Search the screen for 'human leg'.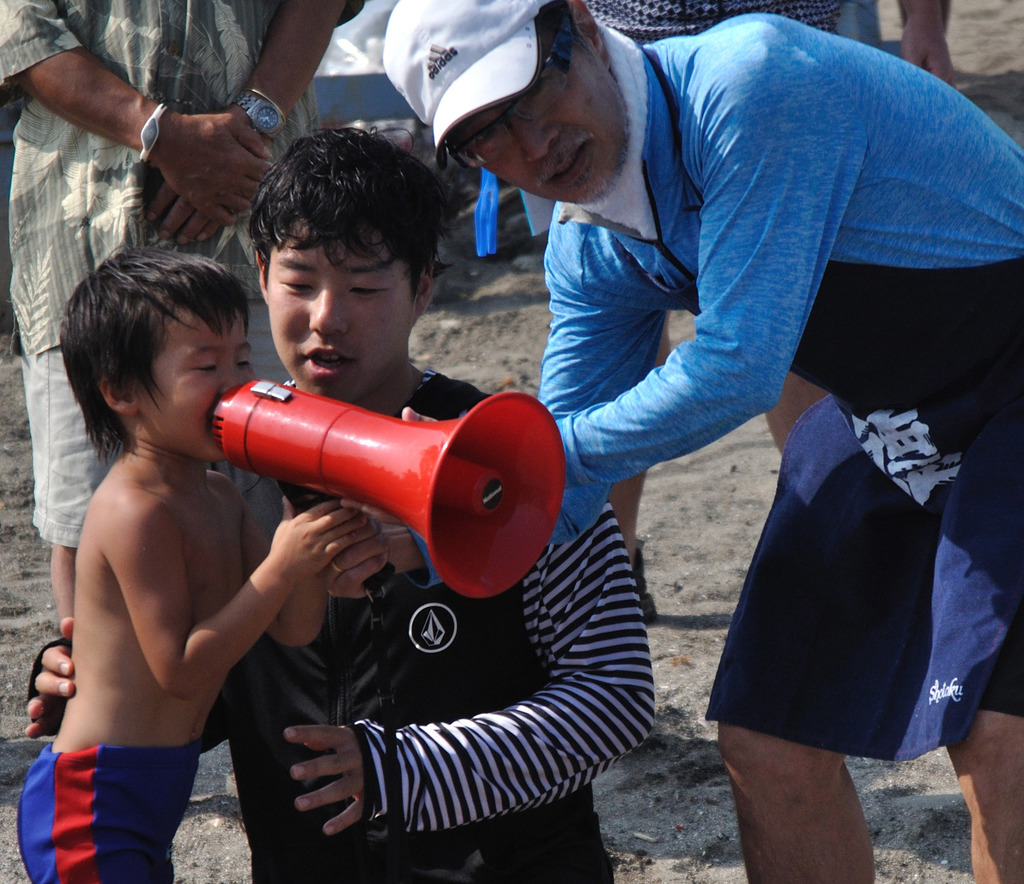
Found at (12, 211, 120, 637).
